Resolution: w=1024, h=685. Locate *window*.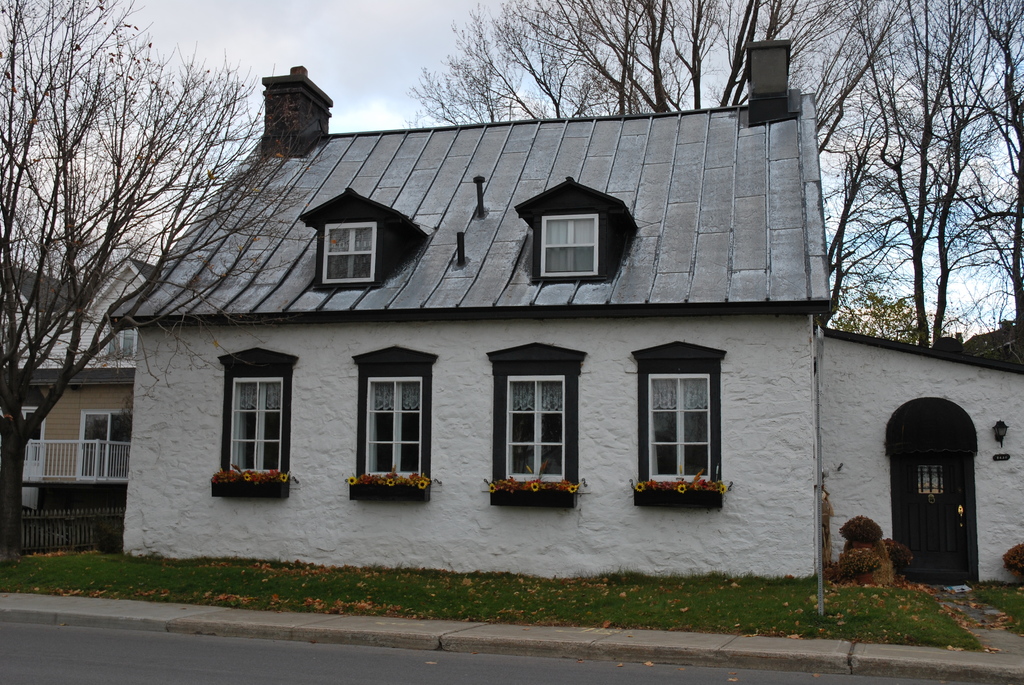
{"x1": 219, "y1": 349, "x2": 296, "y2": 491}.
